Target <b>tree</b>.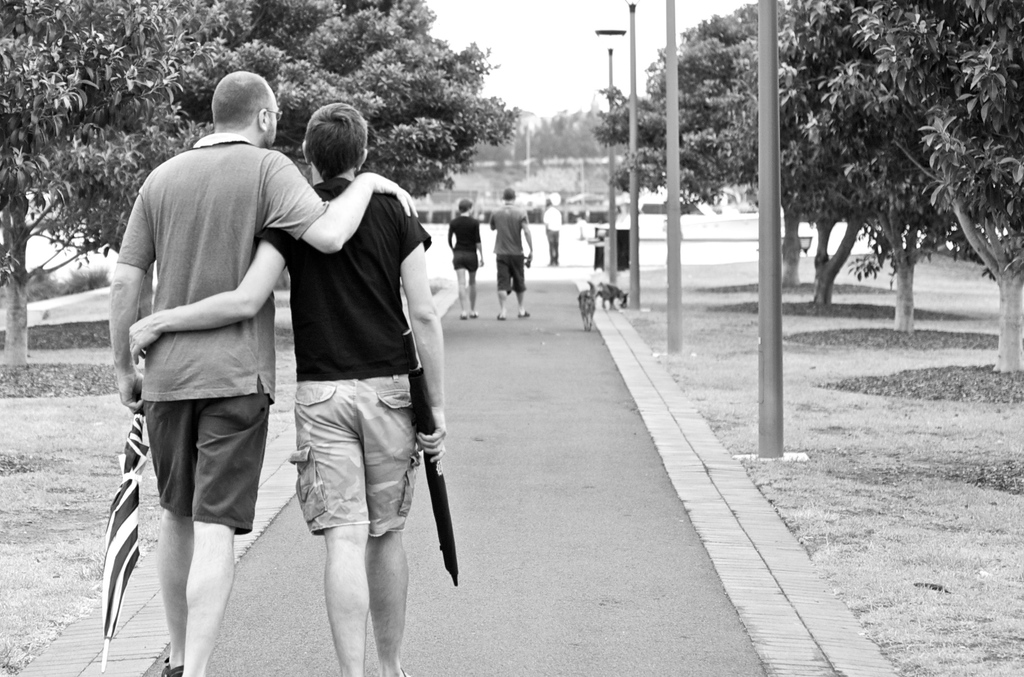
Target region: (x1=0, y1=0, x2=526, y2=371).
